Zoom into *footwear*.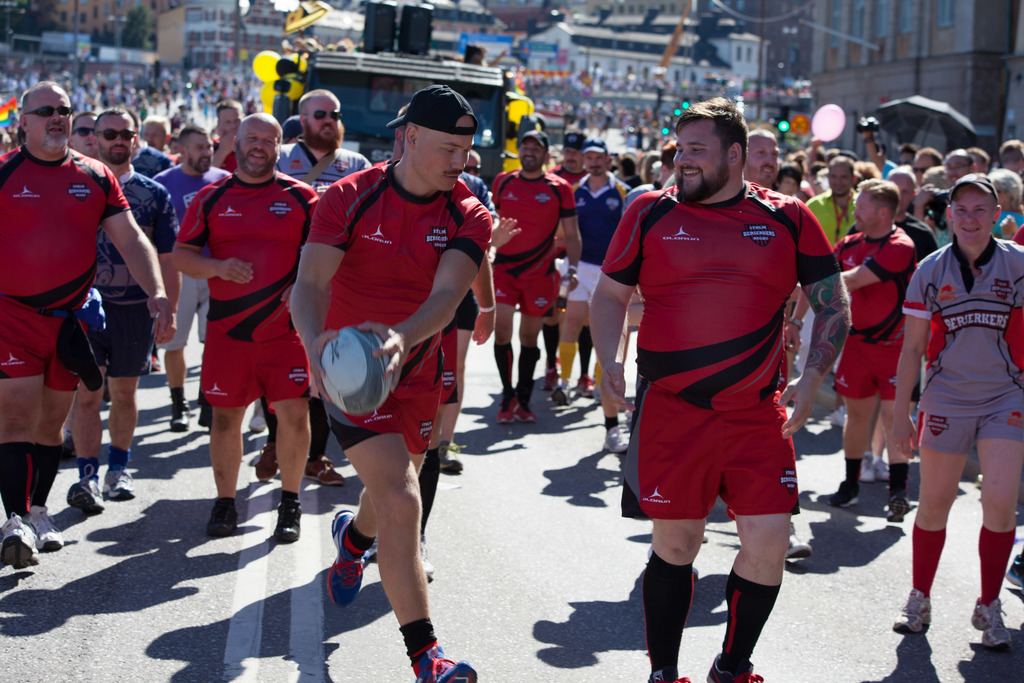
Zoom target: (1006,552,1023,587).
